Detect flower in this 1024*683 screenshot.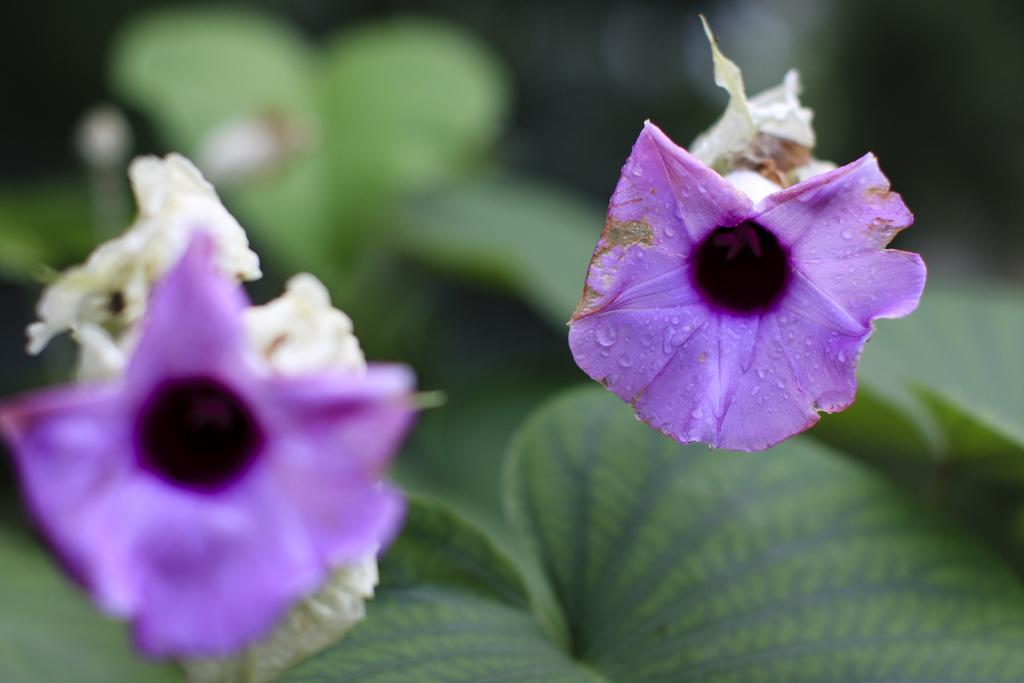
Detection: l=576, t=99, r=931, b=468.
